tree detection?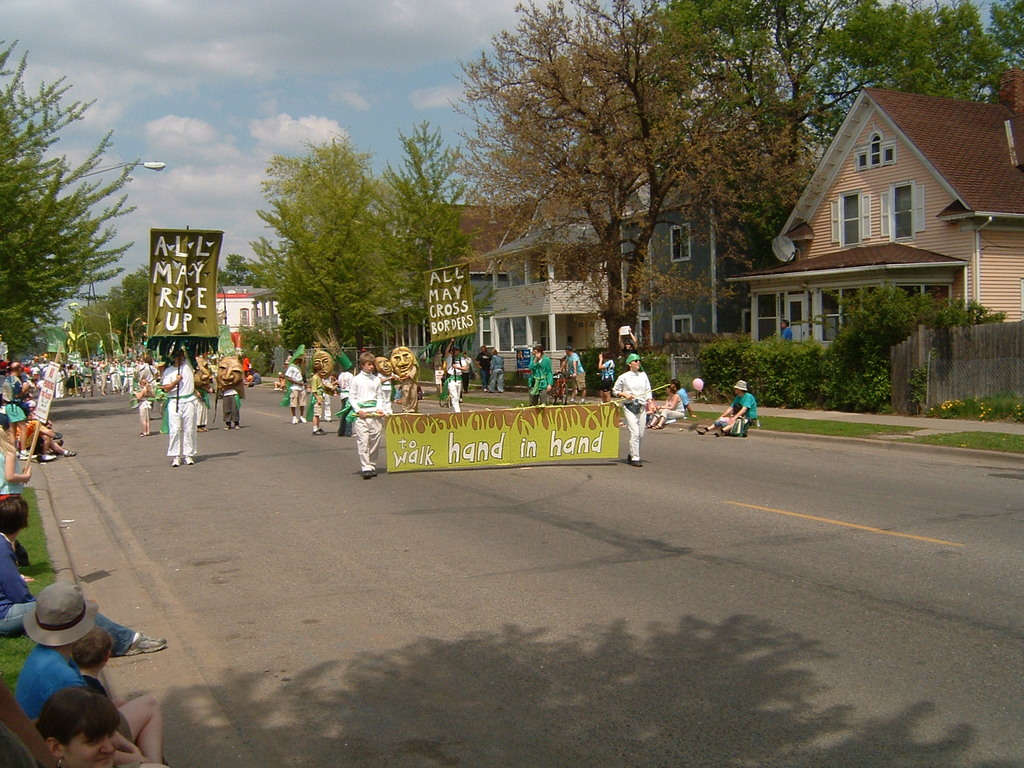
bbox=(452, 0, 784, 364)
